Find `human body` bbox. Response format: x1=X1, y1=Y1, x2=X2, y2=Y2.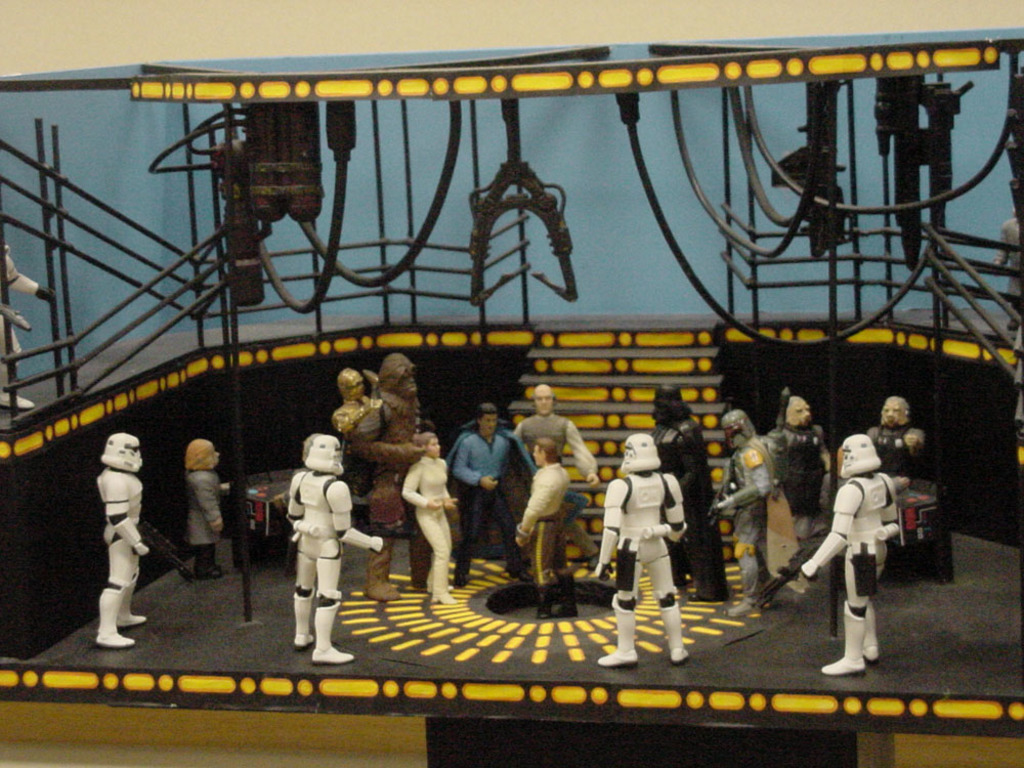
x1=189, y1=442, x2=232, y2=583.
